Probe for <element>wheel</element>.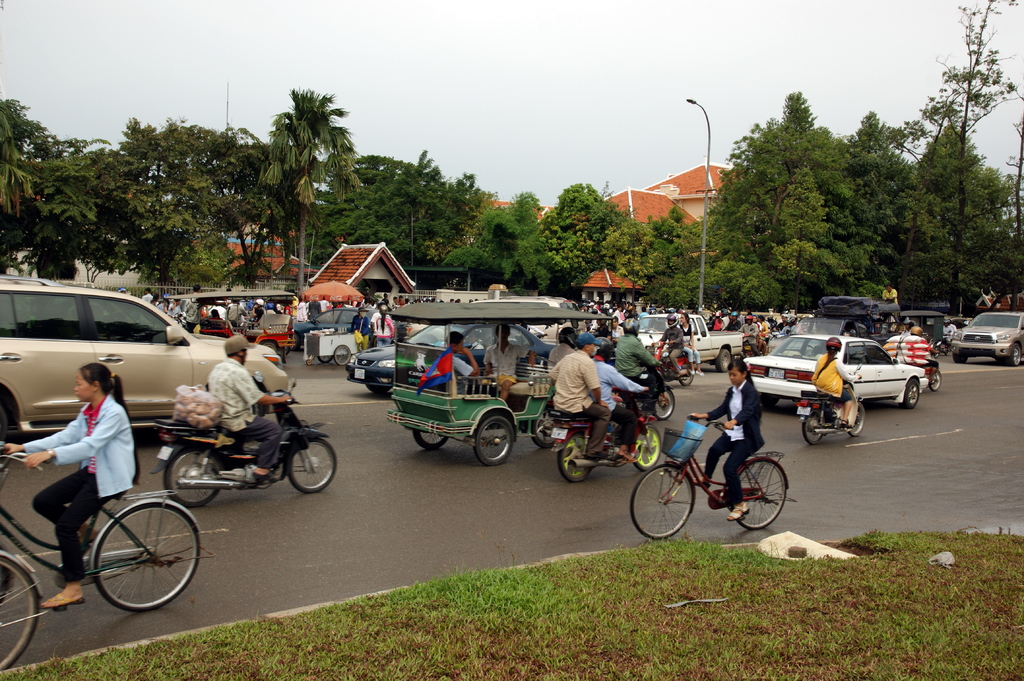
Probe result: BBox(943, 348, 952, 354).
